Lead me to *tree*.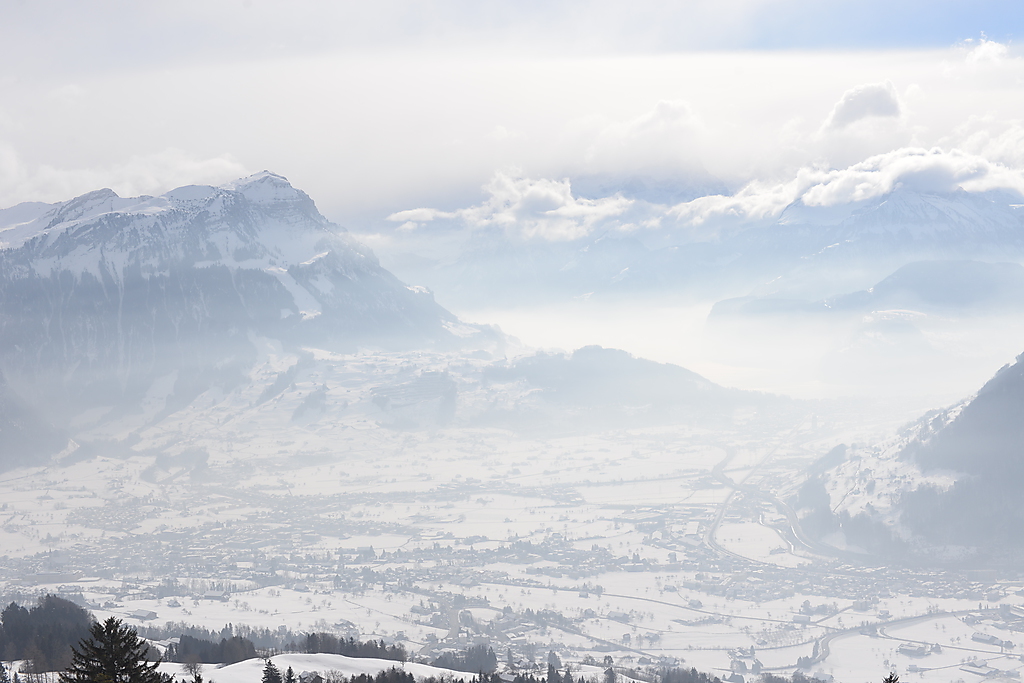
Lead to BBox(0, 665, 17, 682).
